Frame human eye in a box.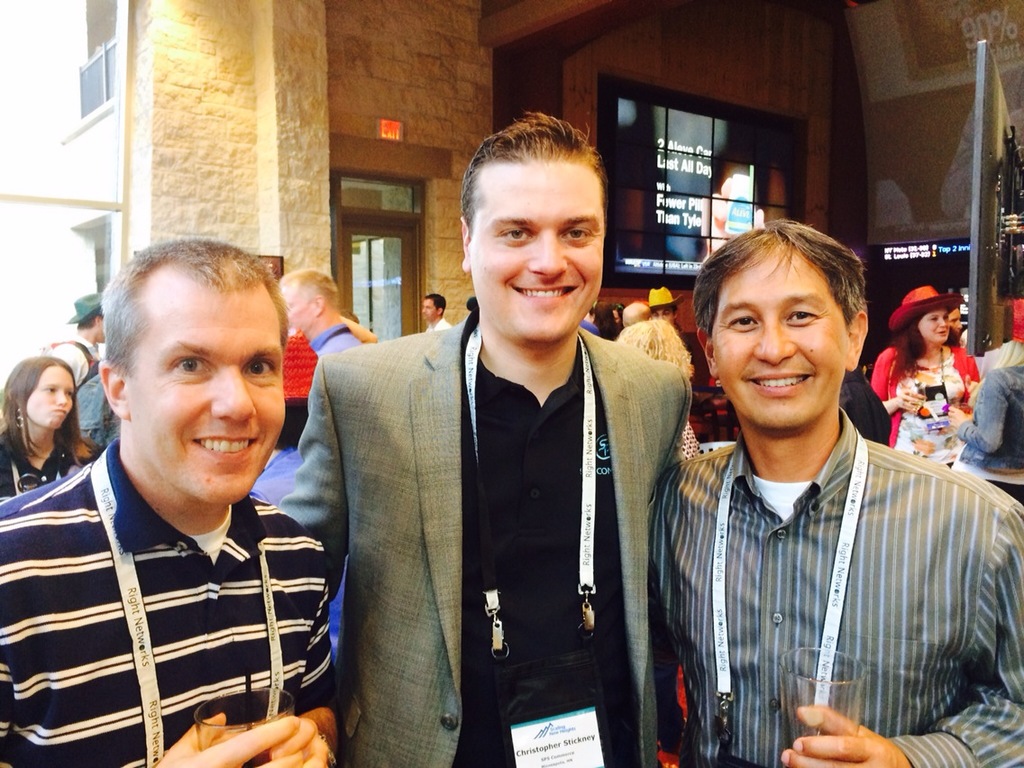
left=783, top=307, right=819, bottom=325.
